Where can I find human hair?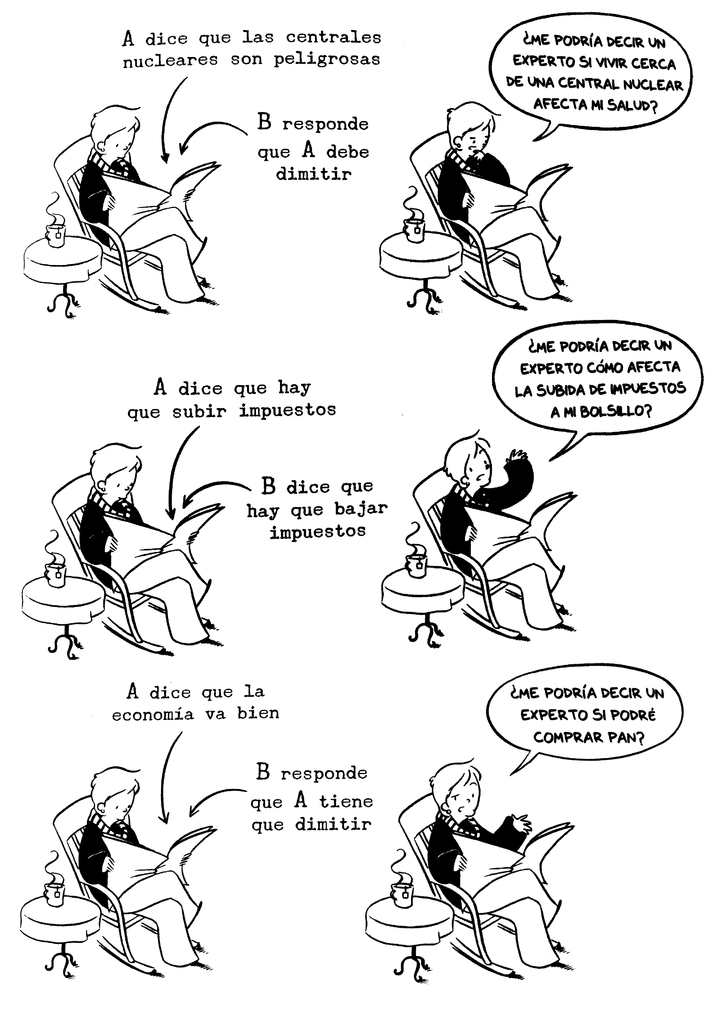
You can find it at rect(84, 440, 144, 494).
